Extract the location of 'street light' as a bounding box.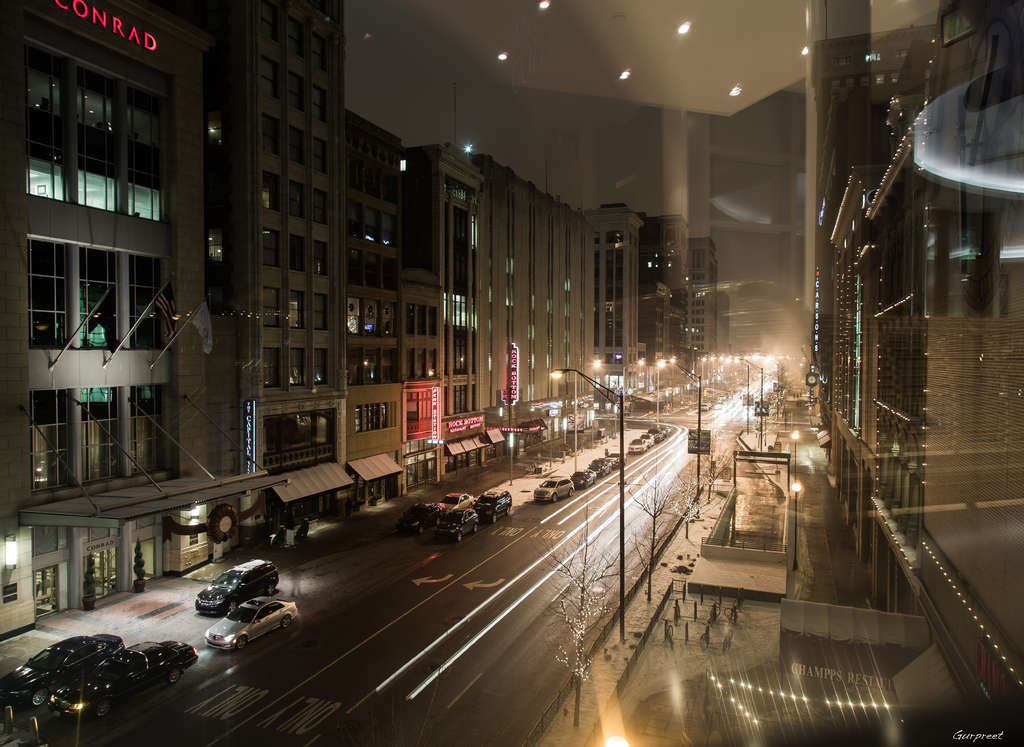
locate(733, 354, 765, 451).
